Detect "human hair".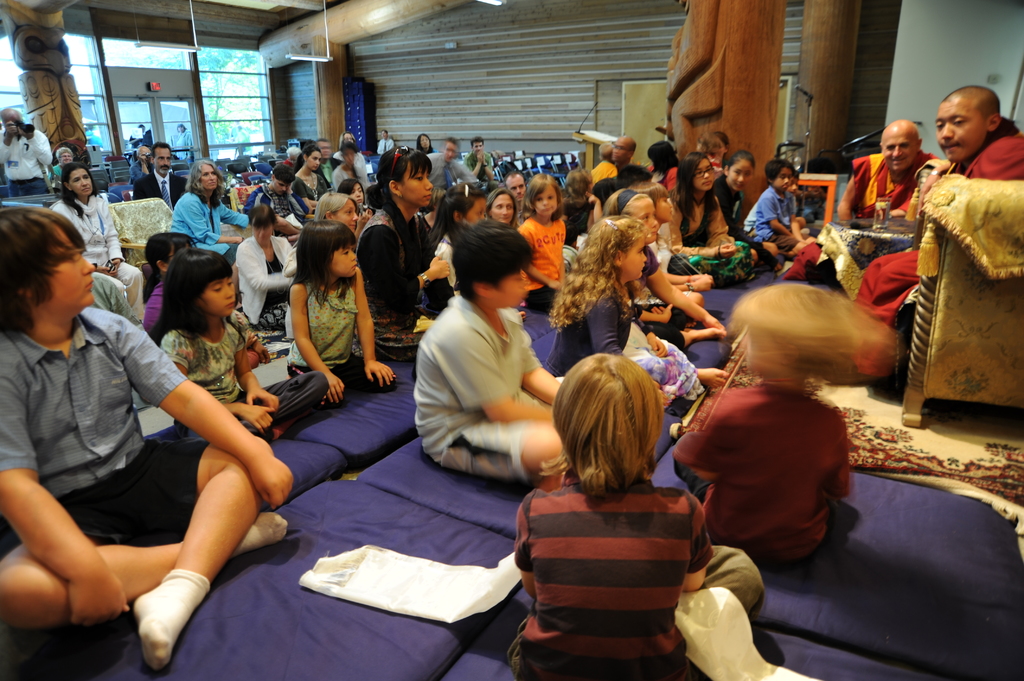
Detected at bbox=(287, 221, 358, 312).
